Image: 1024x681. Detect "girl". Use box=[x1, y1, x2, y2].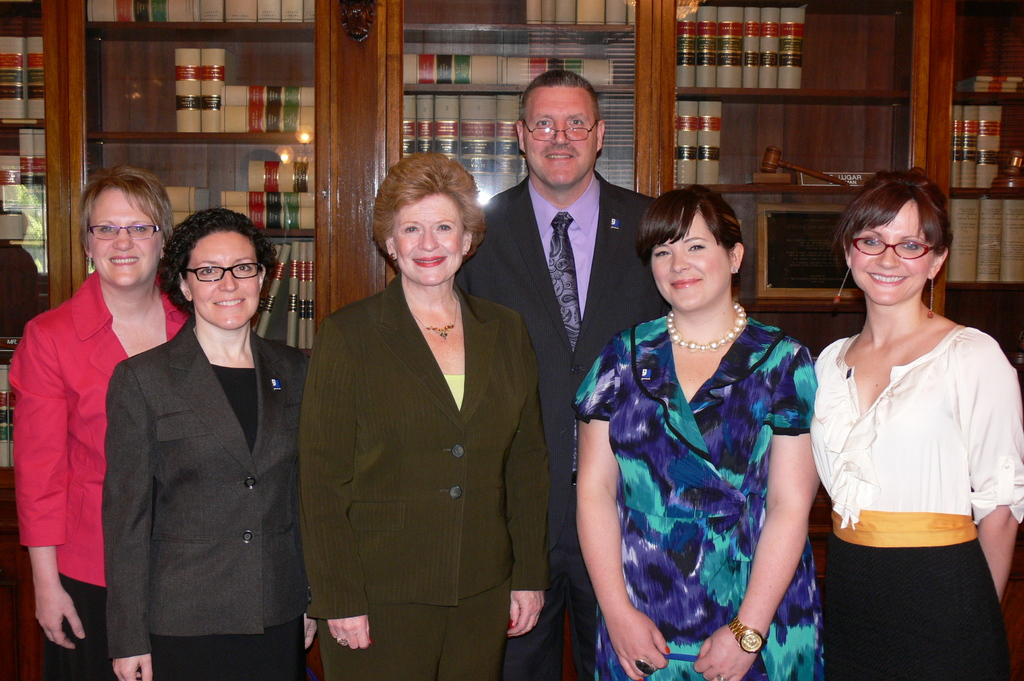
box=[574, 187, 829, 680].
